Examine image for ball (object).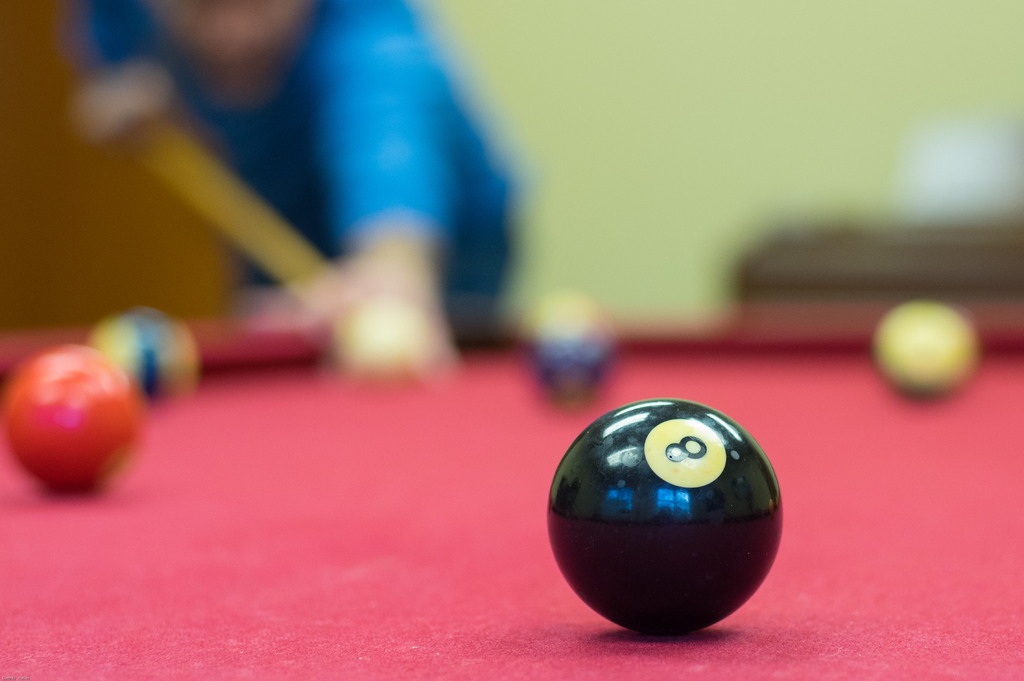
Examination result: (527,292,617,414).
